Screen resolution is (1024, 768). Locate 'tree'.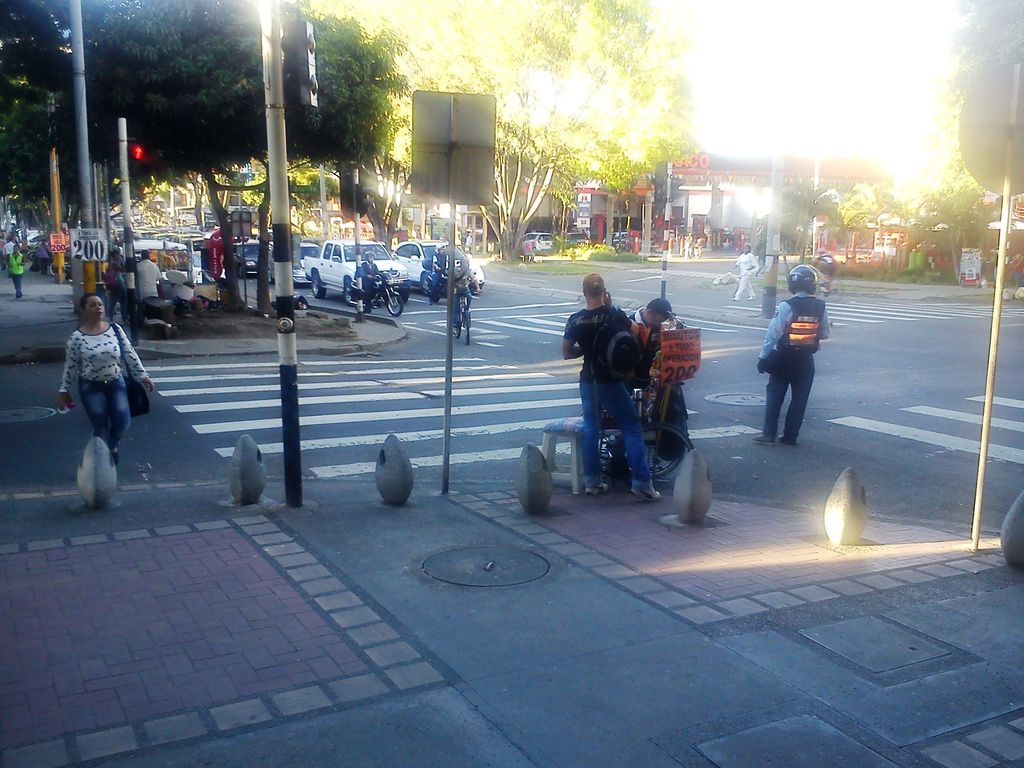
0:0:411:314.
